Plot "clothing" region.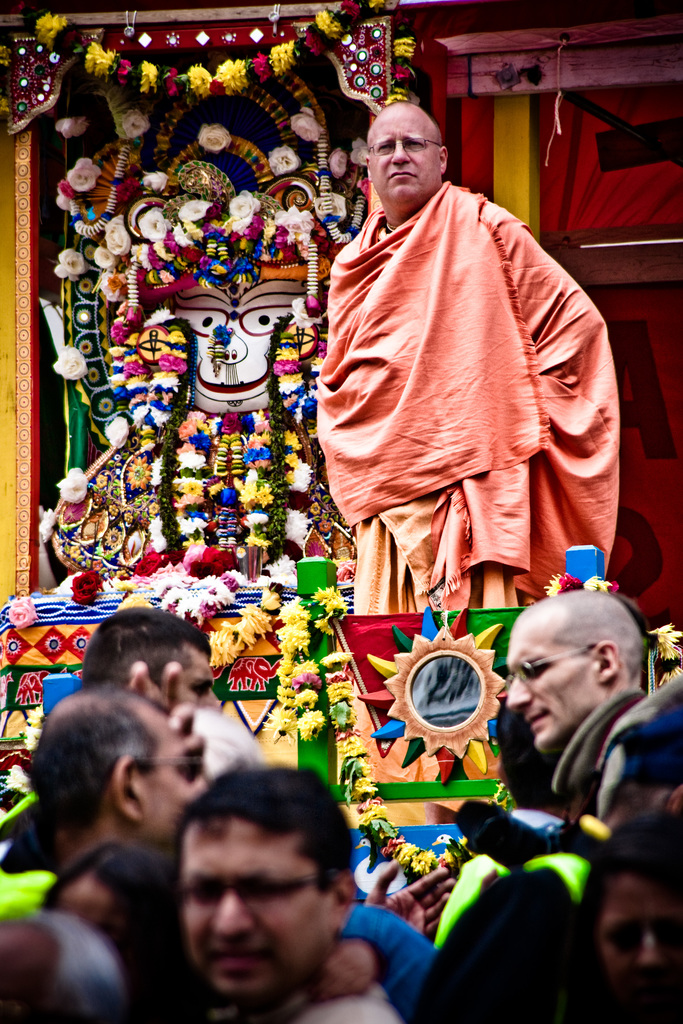
Plotted at 291:148:604:822.
